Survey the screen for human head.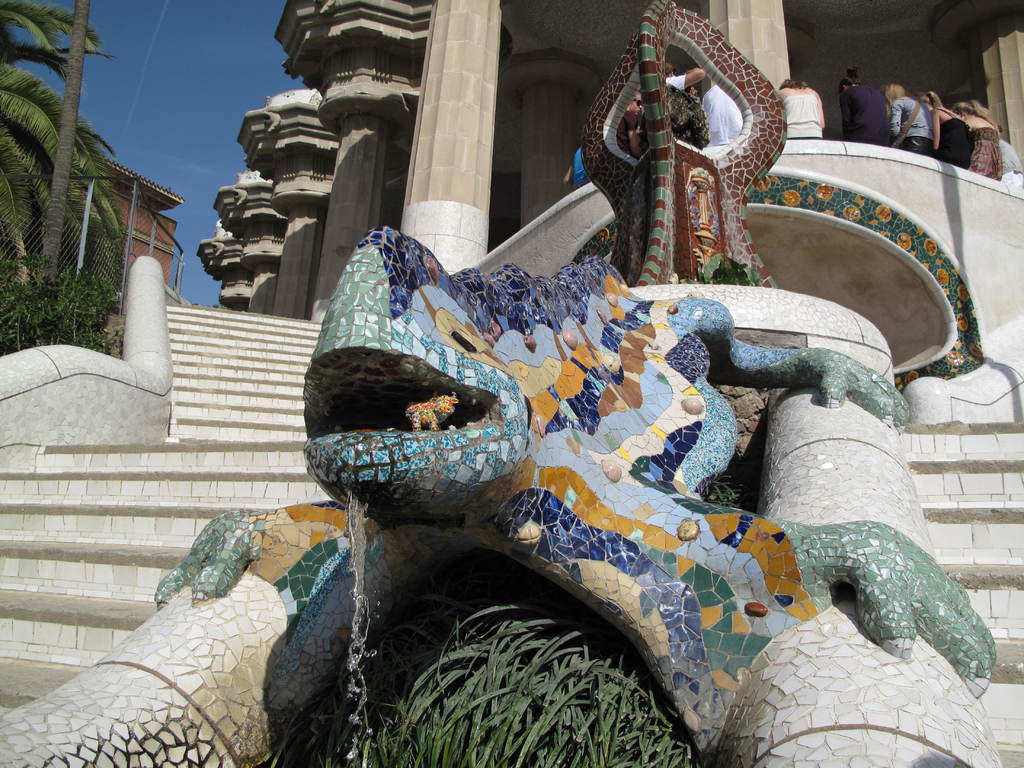
Survey found: {"x1": 843, "y1": 67, "x2": 865, "y2": 90}.
